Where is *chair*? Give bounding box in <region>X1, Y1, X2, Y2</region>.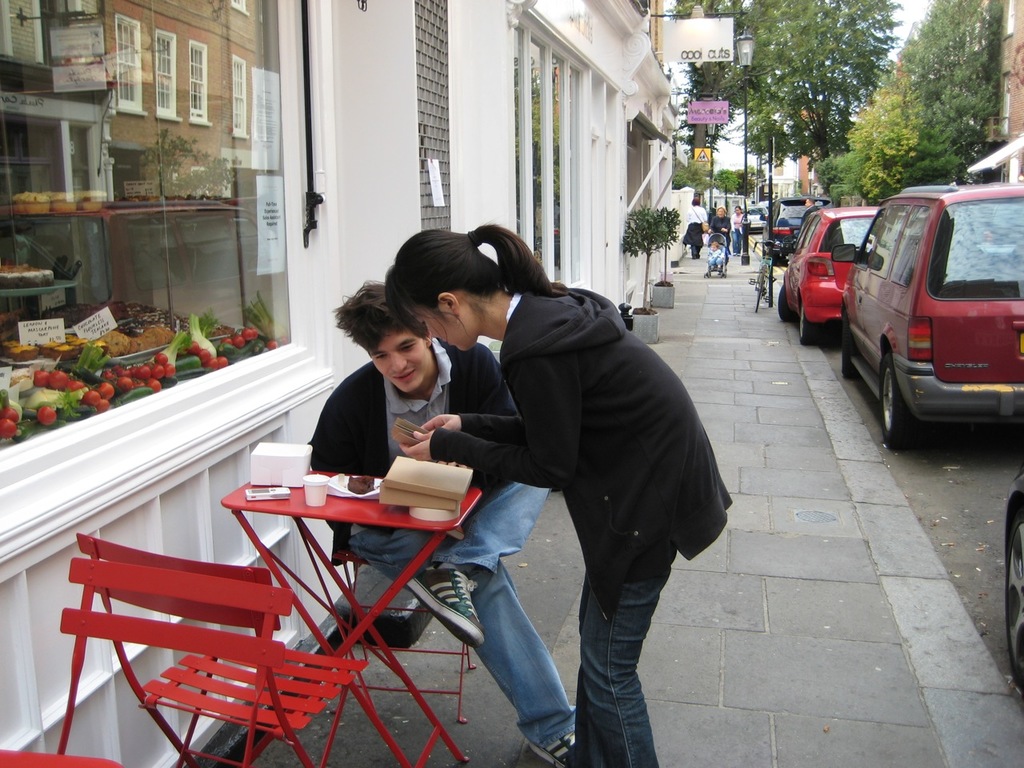
<region>331, 538, 477, 726</region>.
